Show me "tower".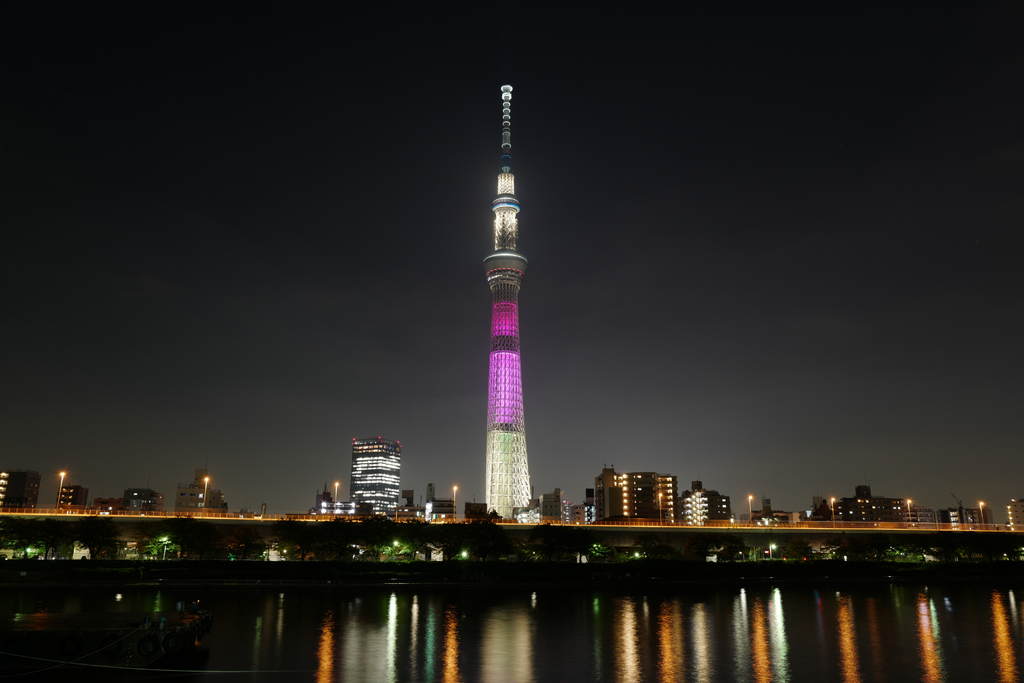
"tower" is here: 585 460 670 529.
